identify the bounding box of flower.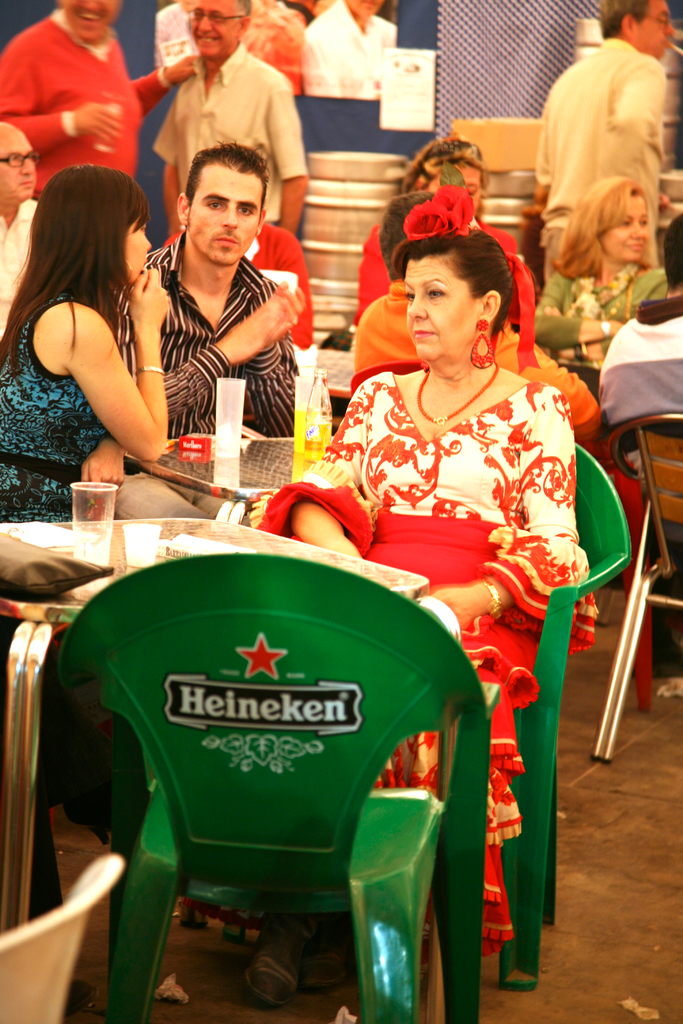
box(434, 189, 471, 232).
